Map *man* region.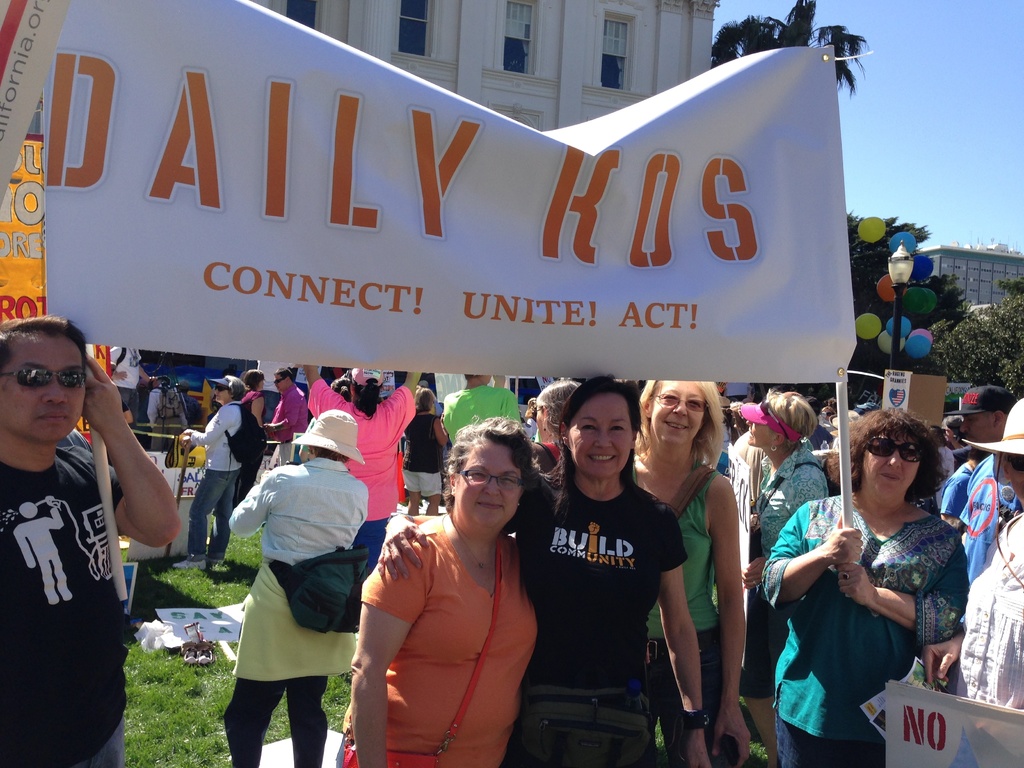
Mapped to l=0, t=280, r=175, b=747.
